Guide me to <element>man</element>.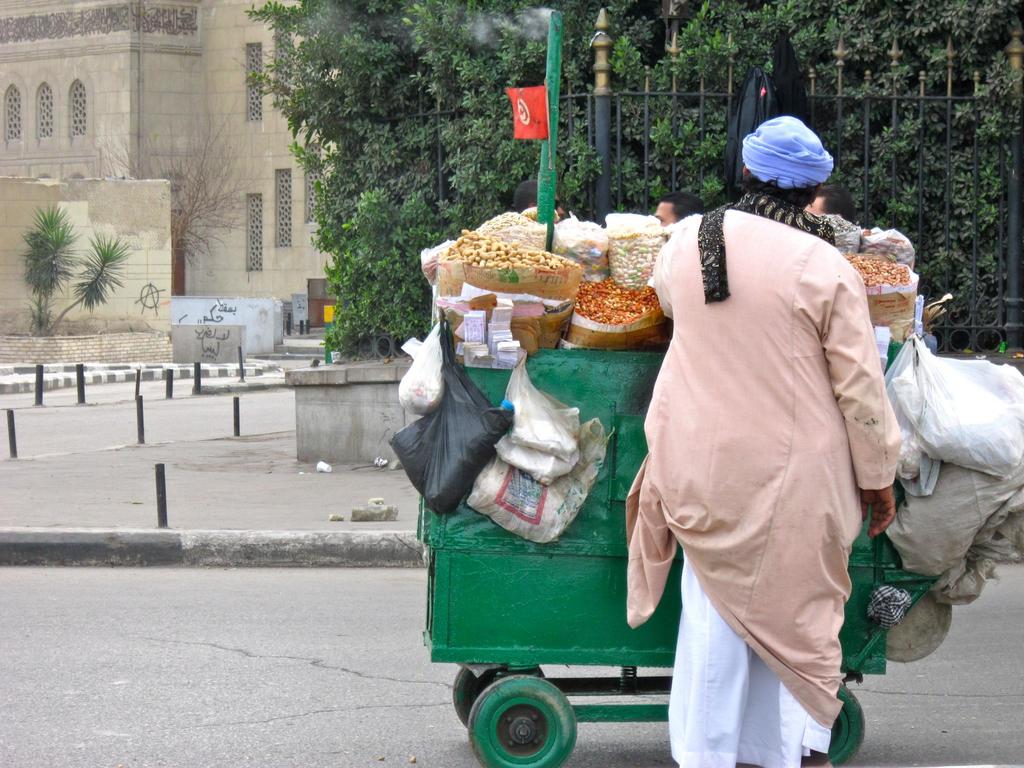
Guidance: box(516, 178, 556, 211).
